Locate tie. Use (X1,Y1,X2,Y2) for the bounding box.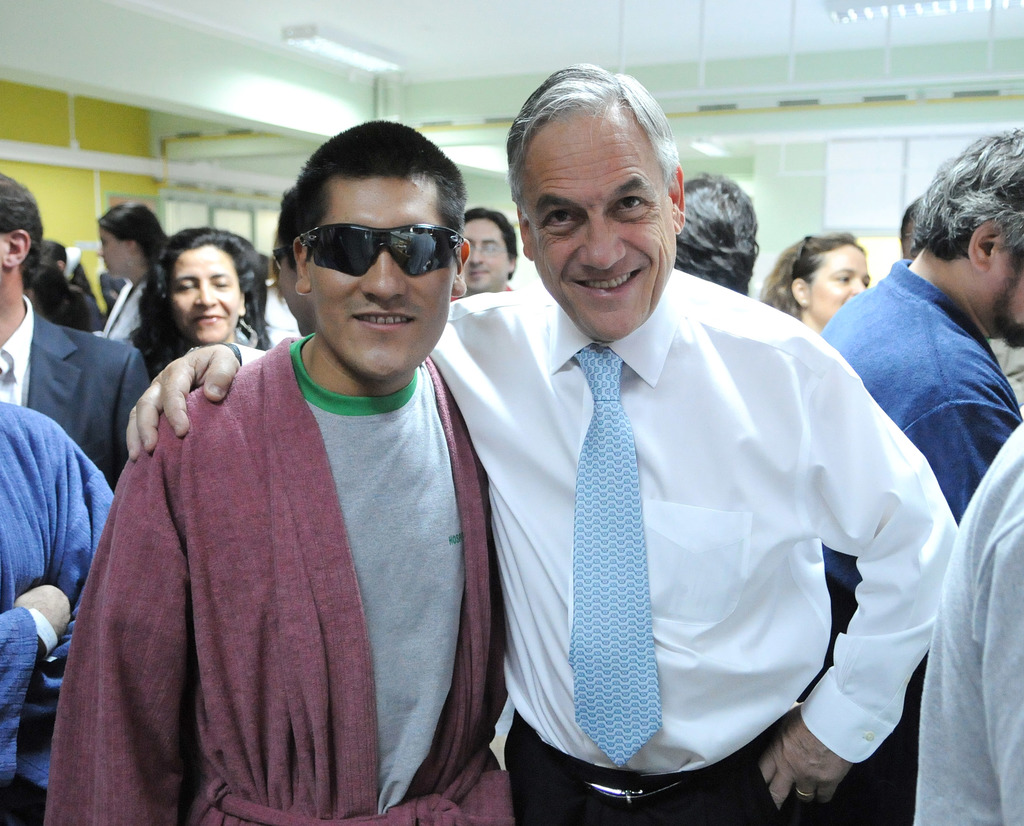
(568,348,664,767).
